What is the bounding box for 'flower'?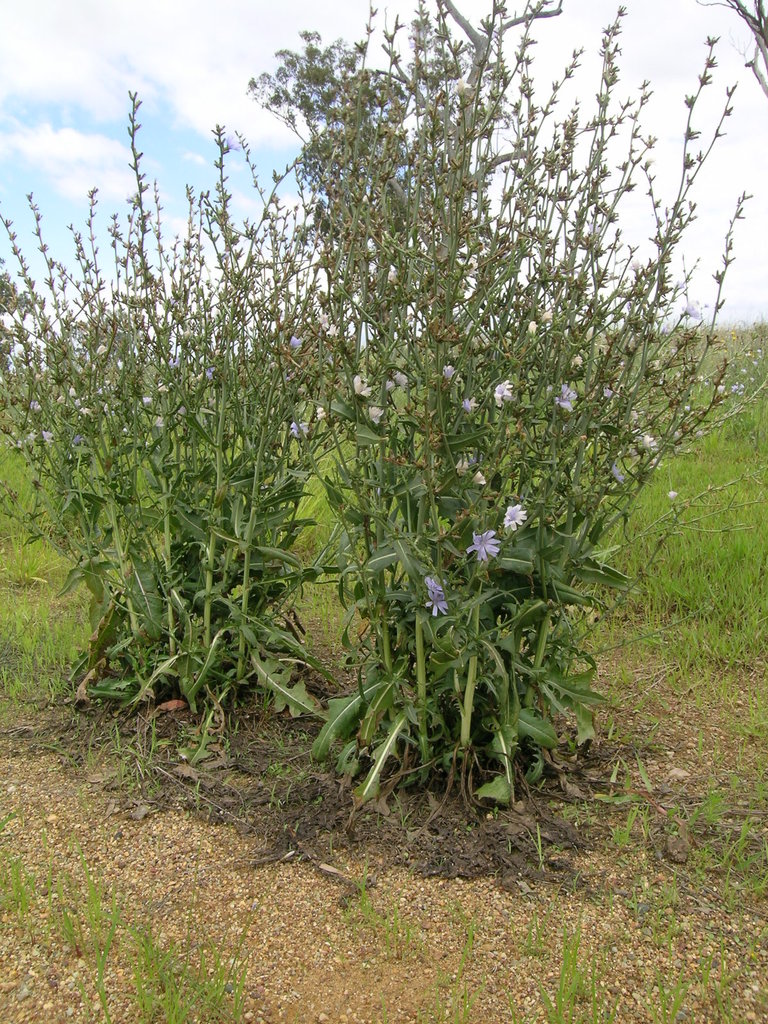
<region>527, 319, 540, 336</region>.
